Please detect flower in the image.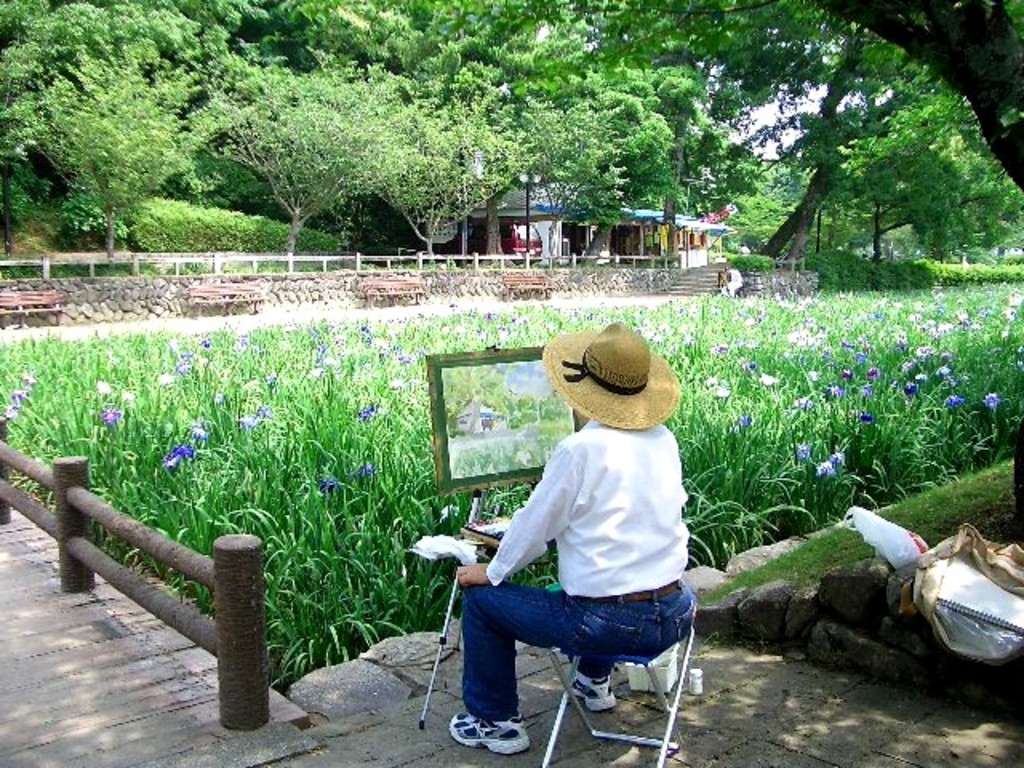
<bbox>102, 408, 125, 430</bbox>.
